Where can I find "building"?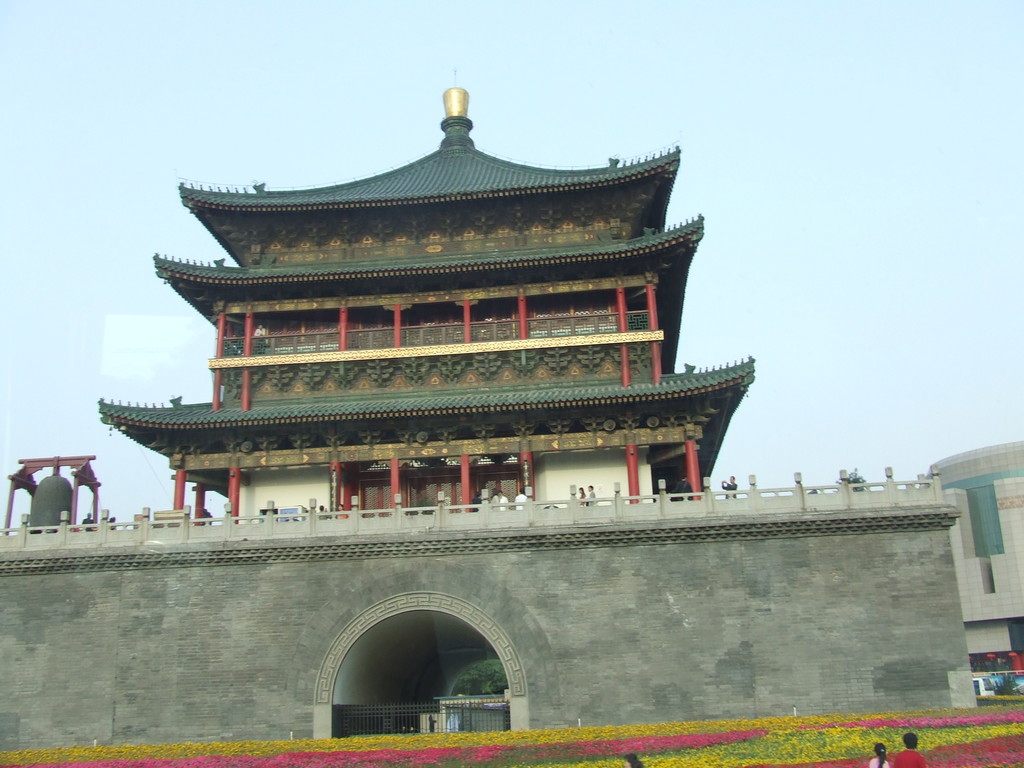
You can find it at box(928, 436, 1023, 665).
